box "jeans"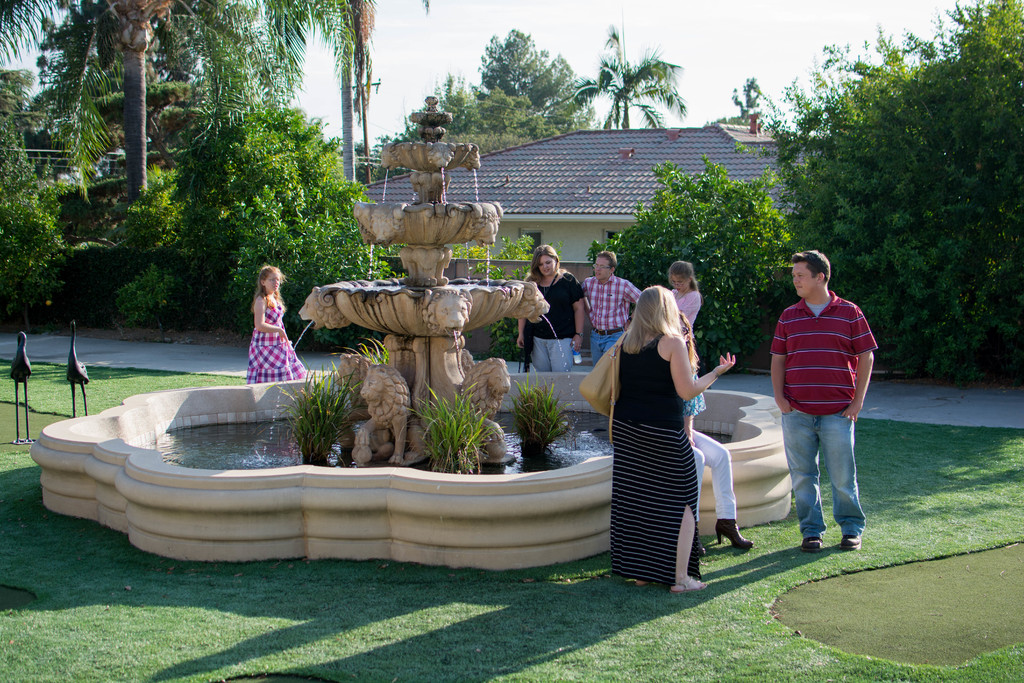
locate(691, 428, 737, 518)
